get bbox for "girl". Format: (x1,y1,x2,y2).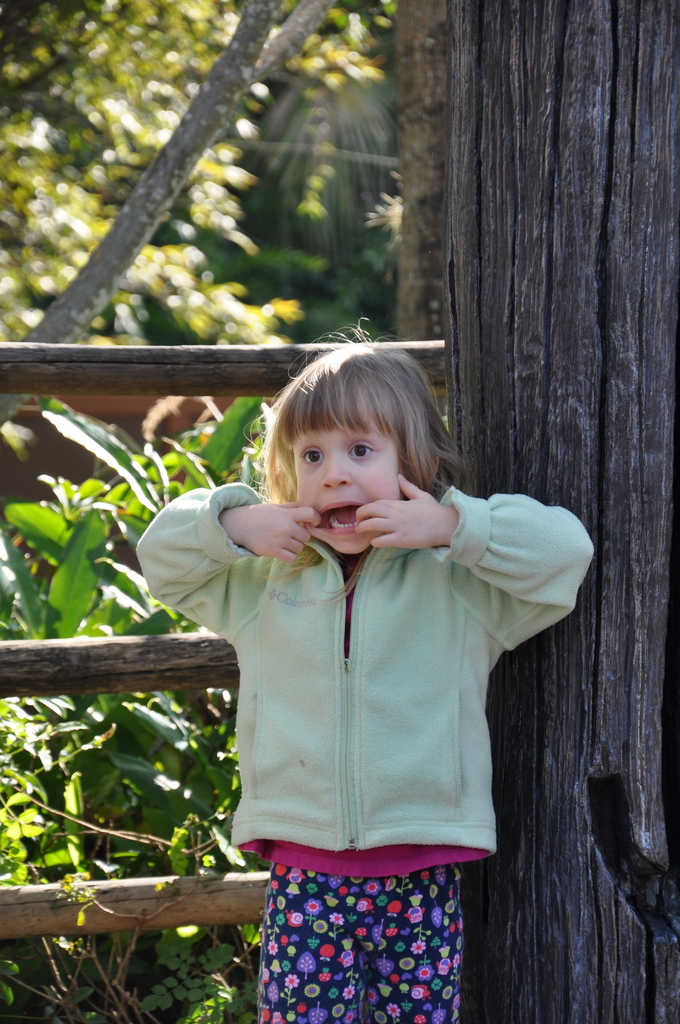
(137,307,599,1023).
